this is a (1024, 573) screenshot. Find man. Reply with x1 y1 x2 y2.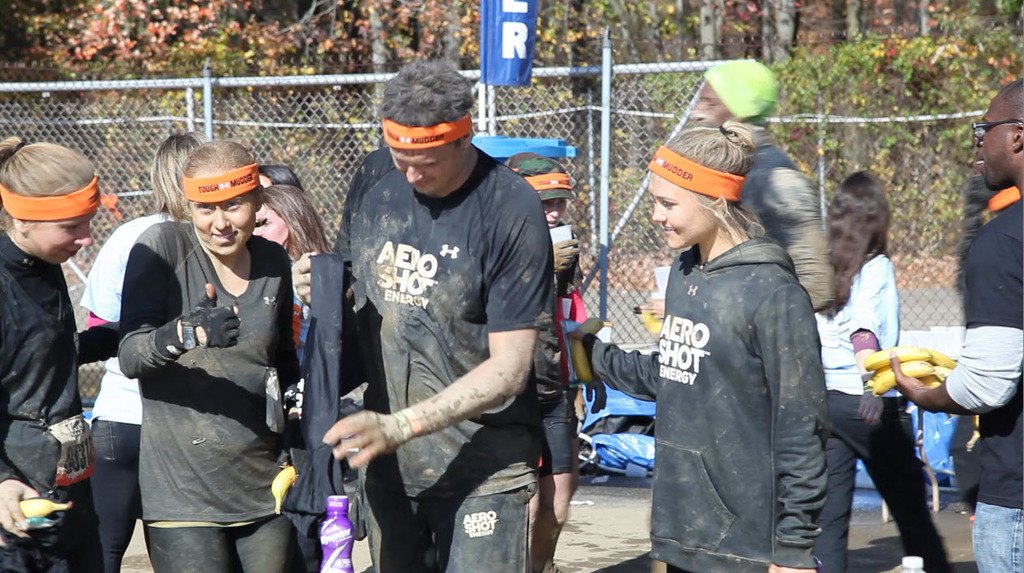
892 78 1023 572.
